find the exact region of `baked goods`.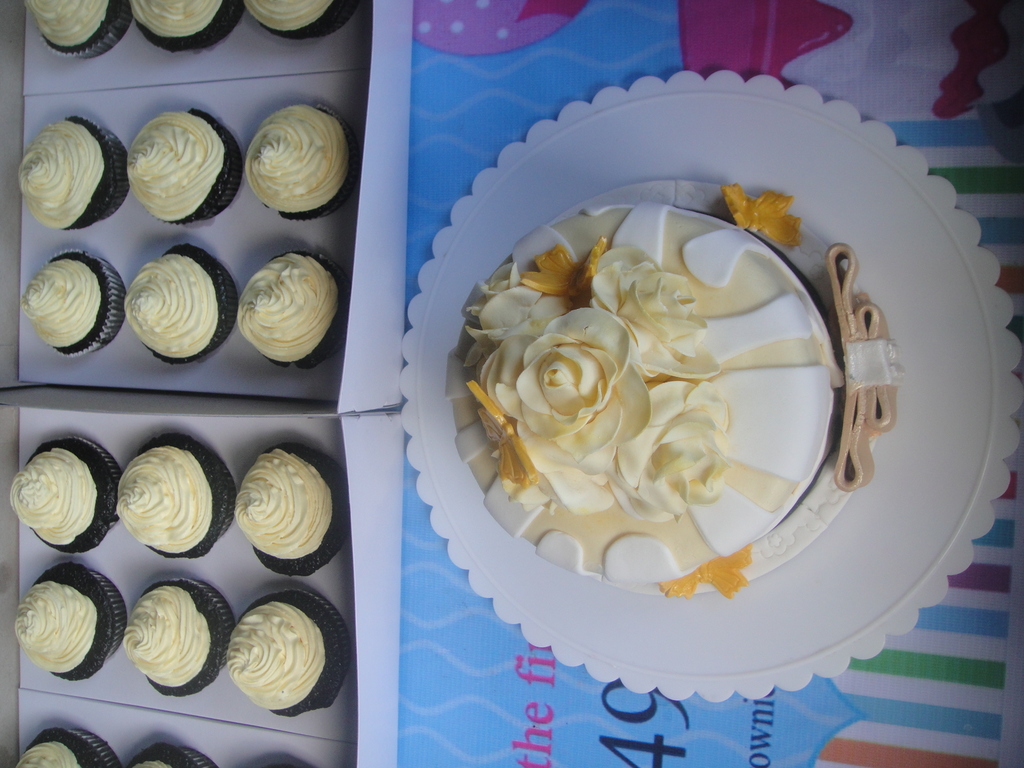
Exact region: [123, 742, 218, 767].
